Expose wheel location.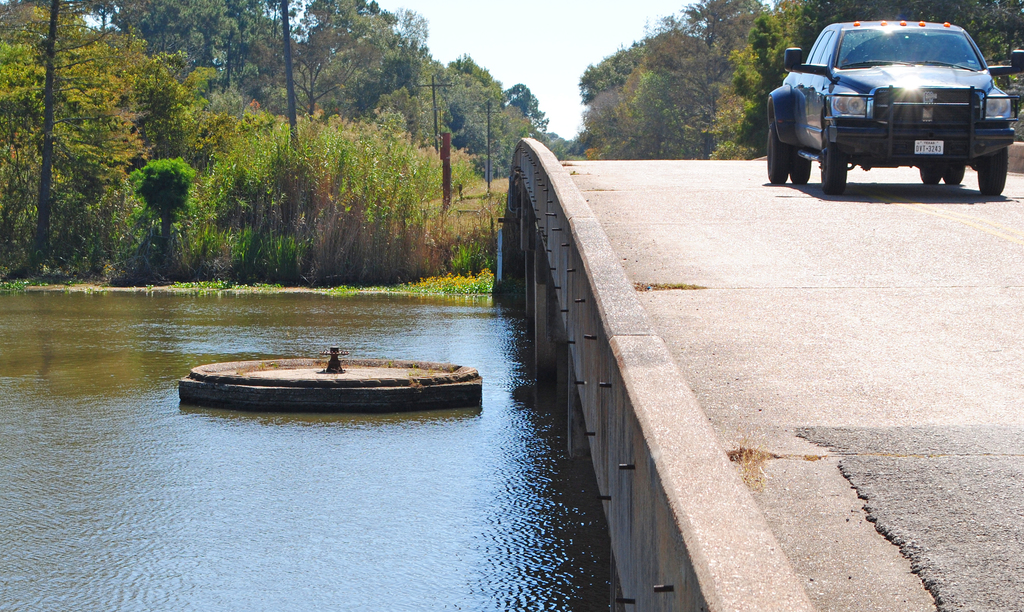
Exposed at (left=791, top=150, right=812, bottom=184).
